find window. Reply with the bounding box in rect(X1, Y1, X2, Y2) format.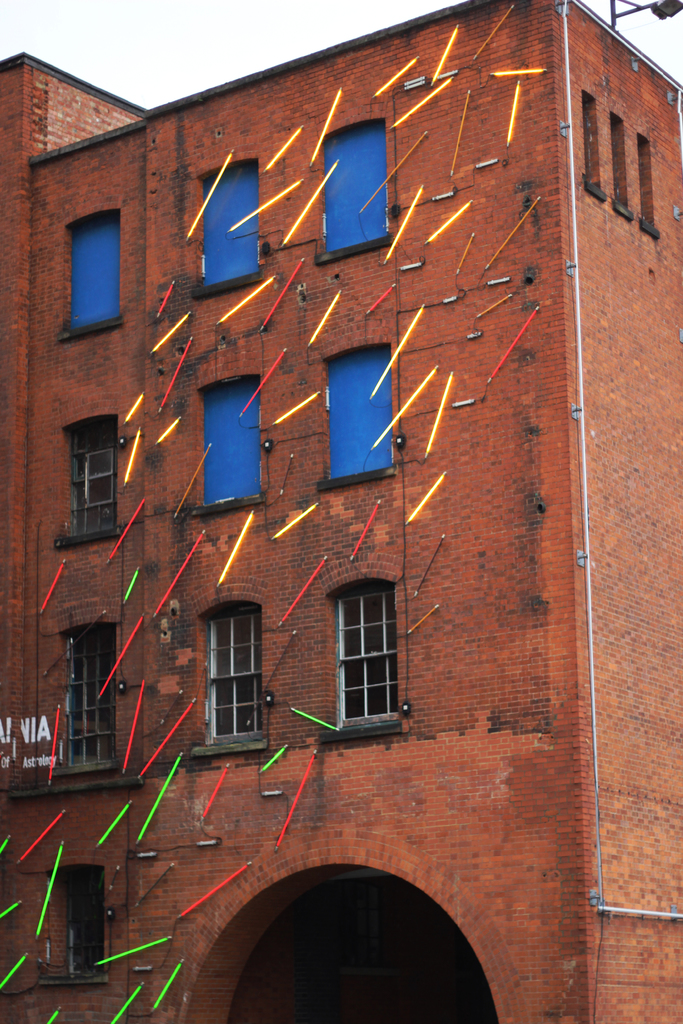
rect(56, 221, 133, 342).
